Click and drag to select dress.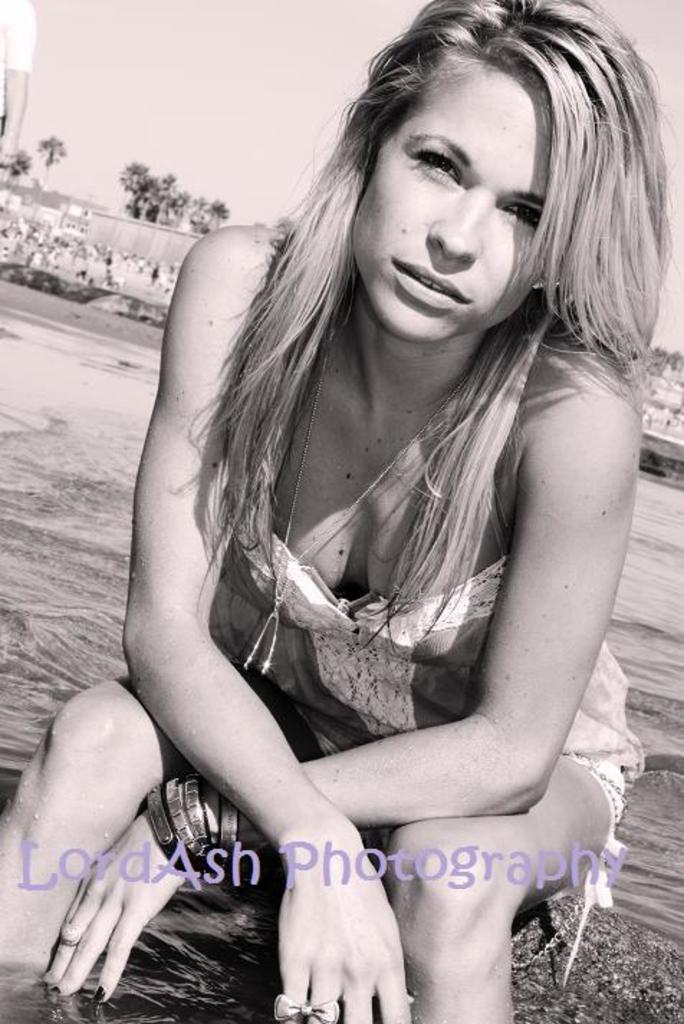
Selection: 194, 304, 642, 978.
